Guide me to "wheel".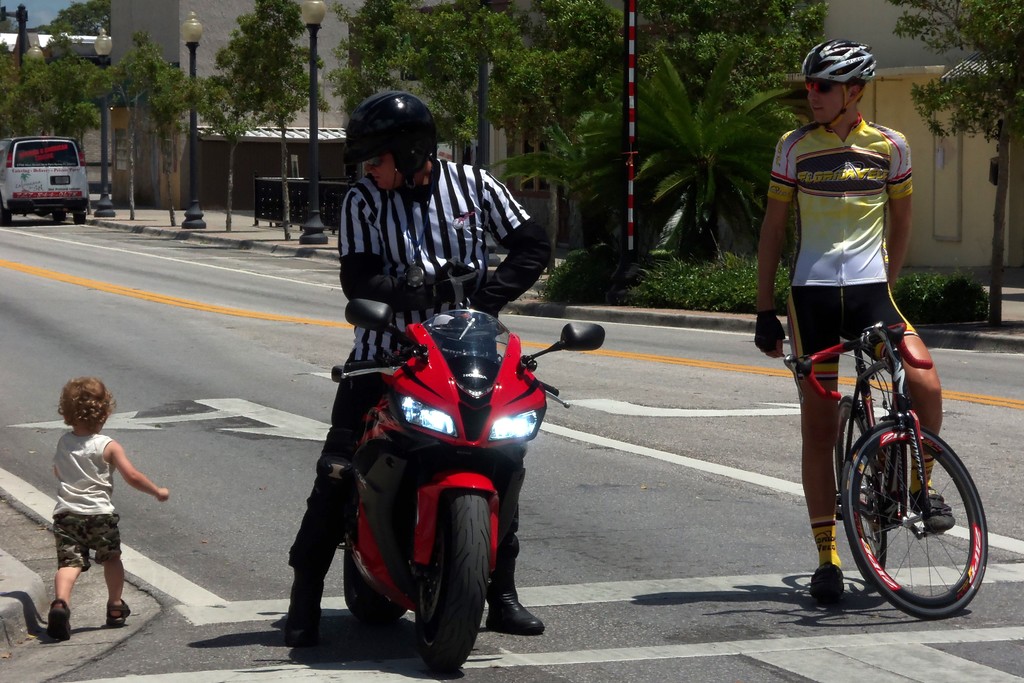
Guidance: x1=838 y1=422 x2=1003 y2=611.
